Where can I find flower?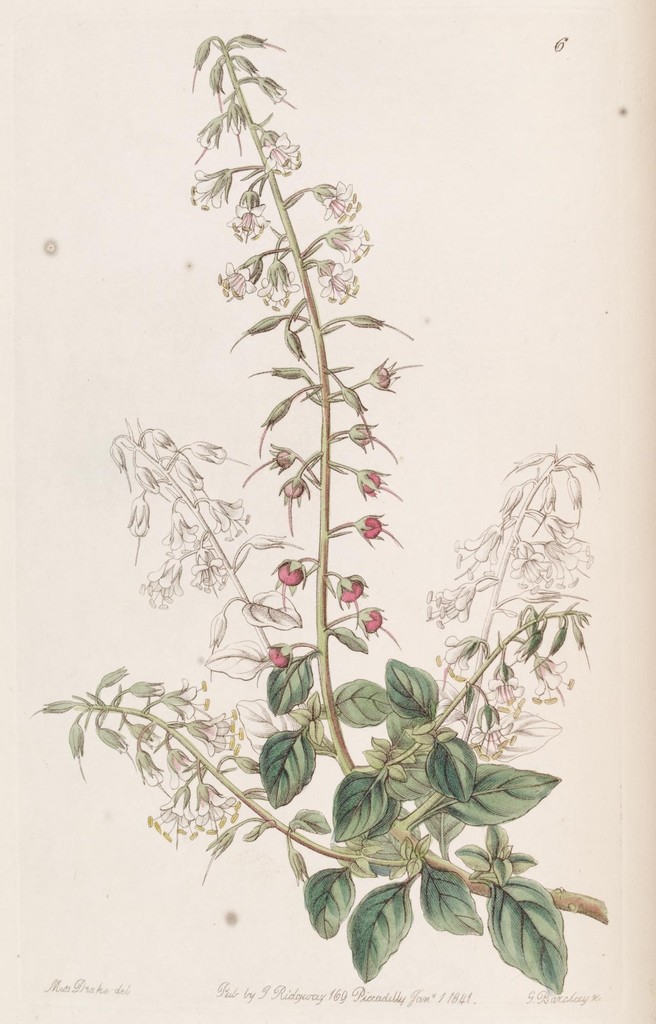
You can find it at 338 576 361 606.
